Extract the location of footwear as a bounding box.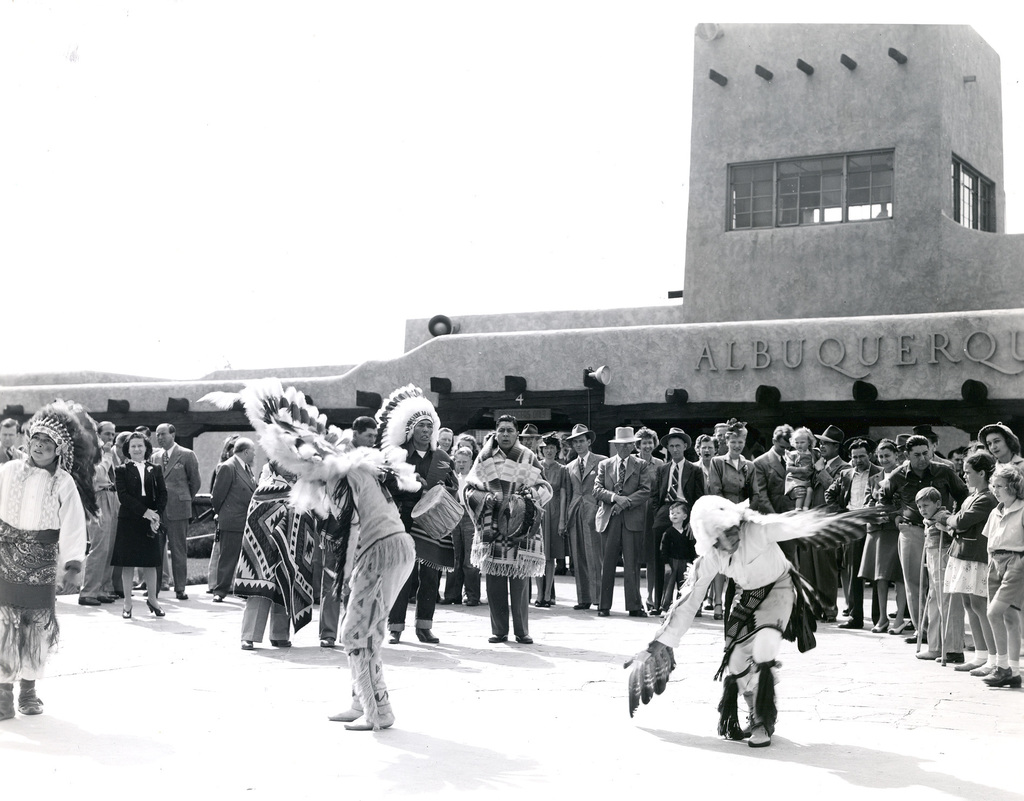
(436, 593, 458, 606).
